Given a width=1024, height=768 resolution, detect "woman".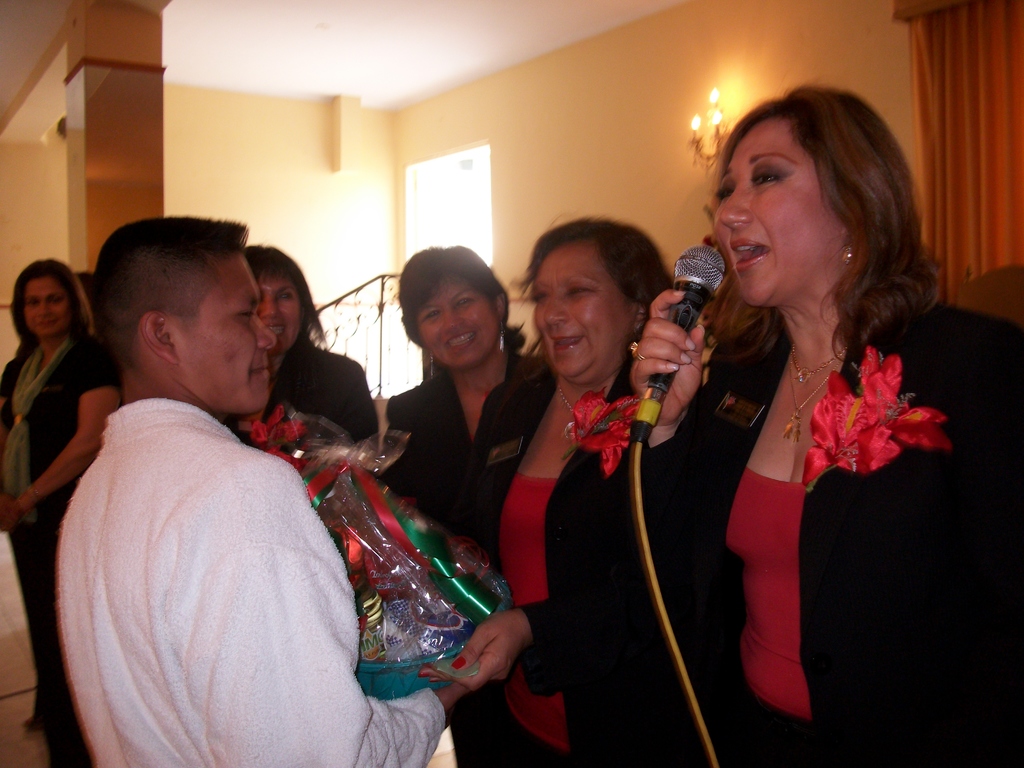
box(381, 238, 560, 767).
